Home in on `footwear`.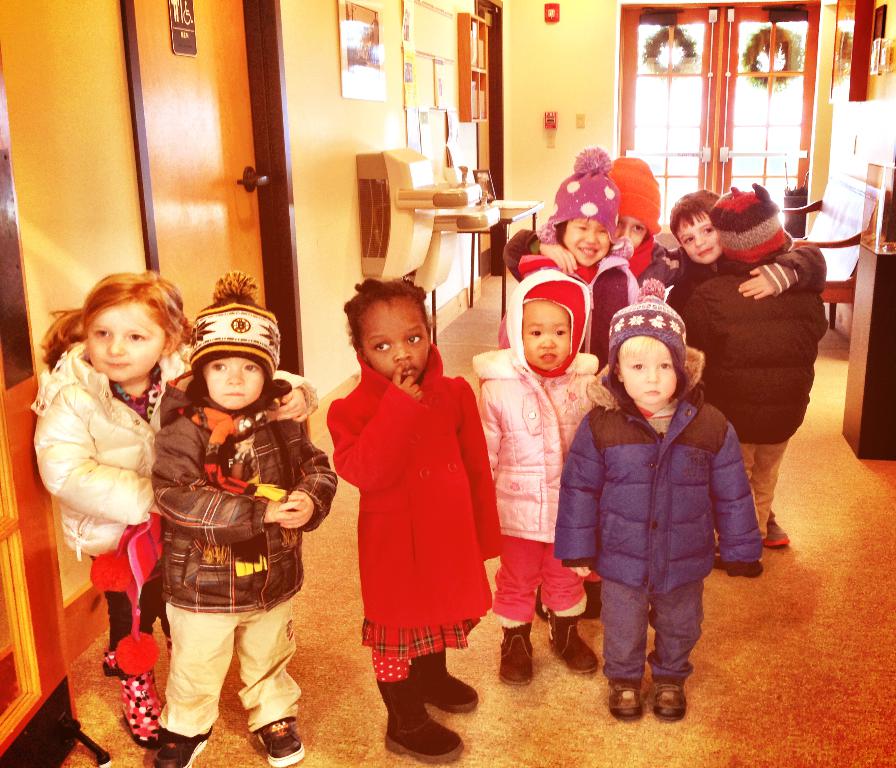
Homed in at bbox=[546, 608, 599, 672].
